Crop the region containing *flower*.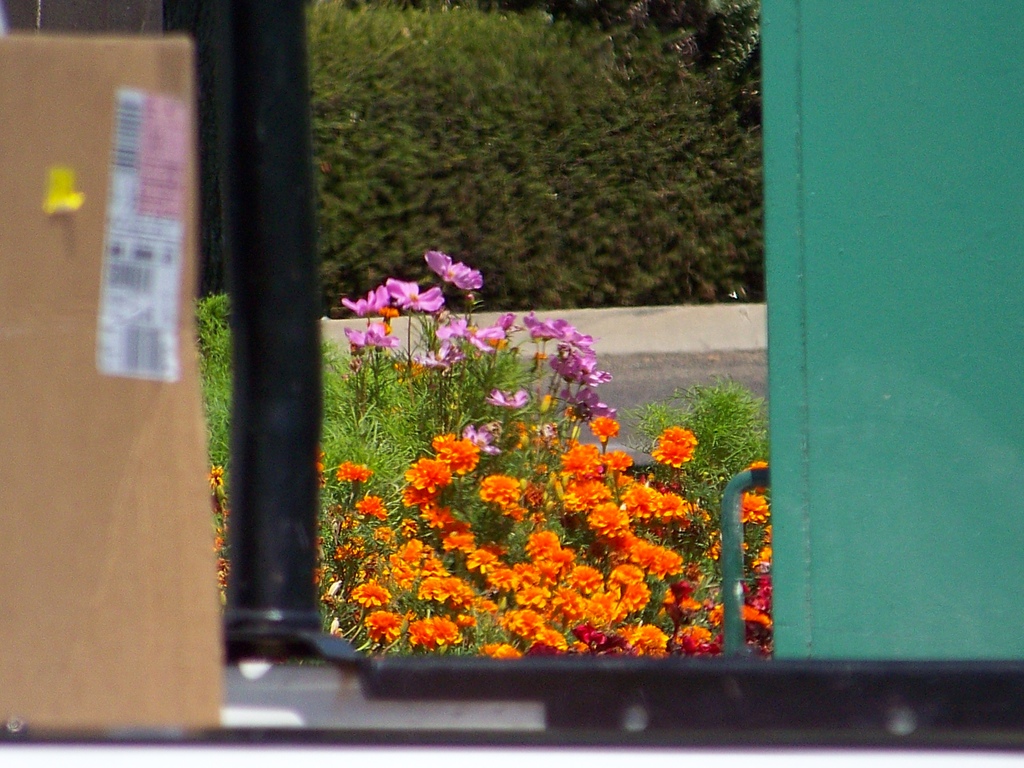
Crop region: 398/516/423/538.
